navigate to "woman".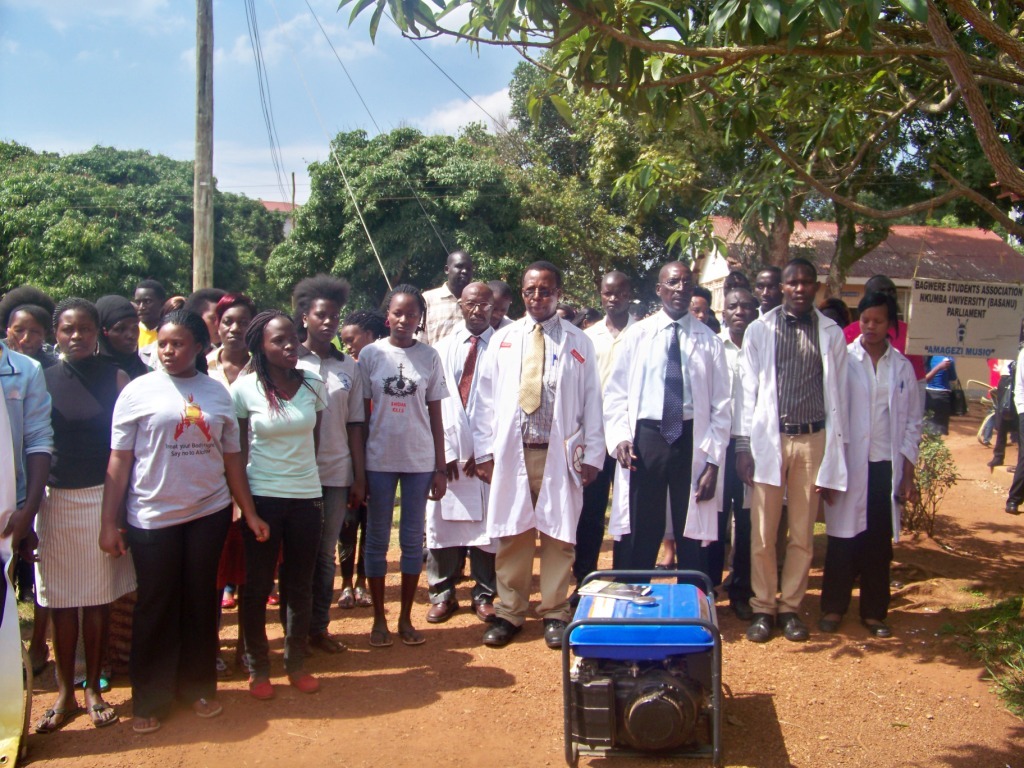
Navigation target: x1=218 y1=329 x2=331 y2=697.
